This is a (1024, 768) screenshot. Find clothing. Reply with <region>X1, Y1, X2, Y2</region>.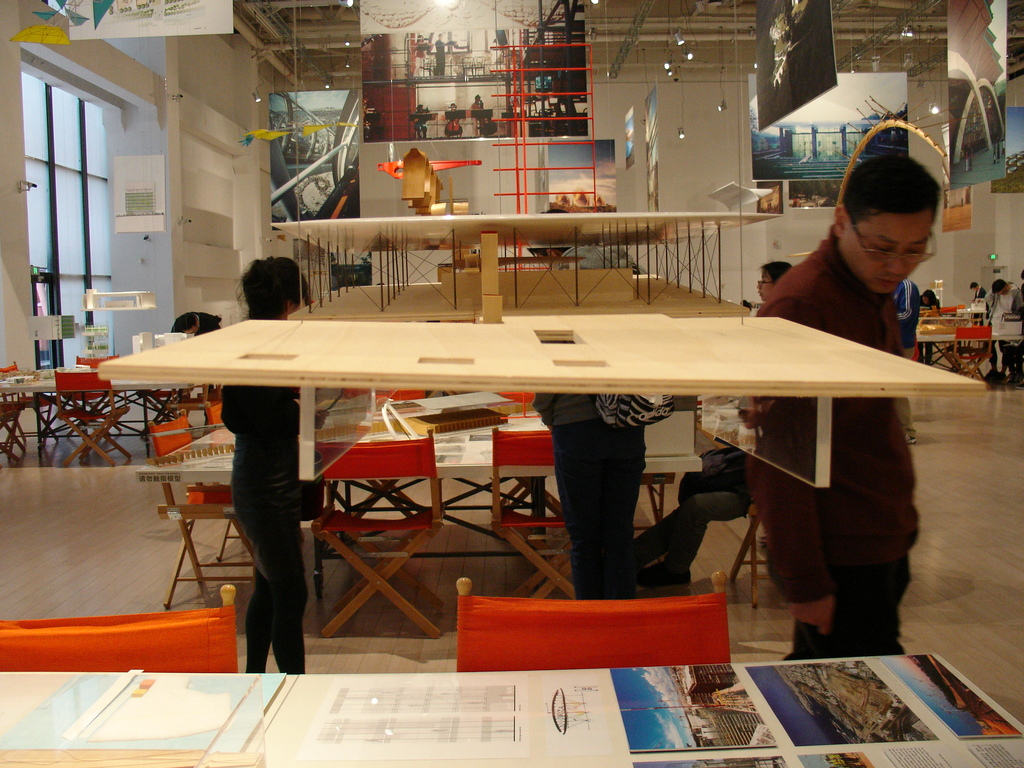
<region>444, 114, 459, 132</region>.
